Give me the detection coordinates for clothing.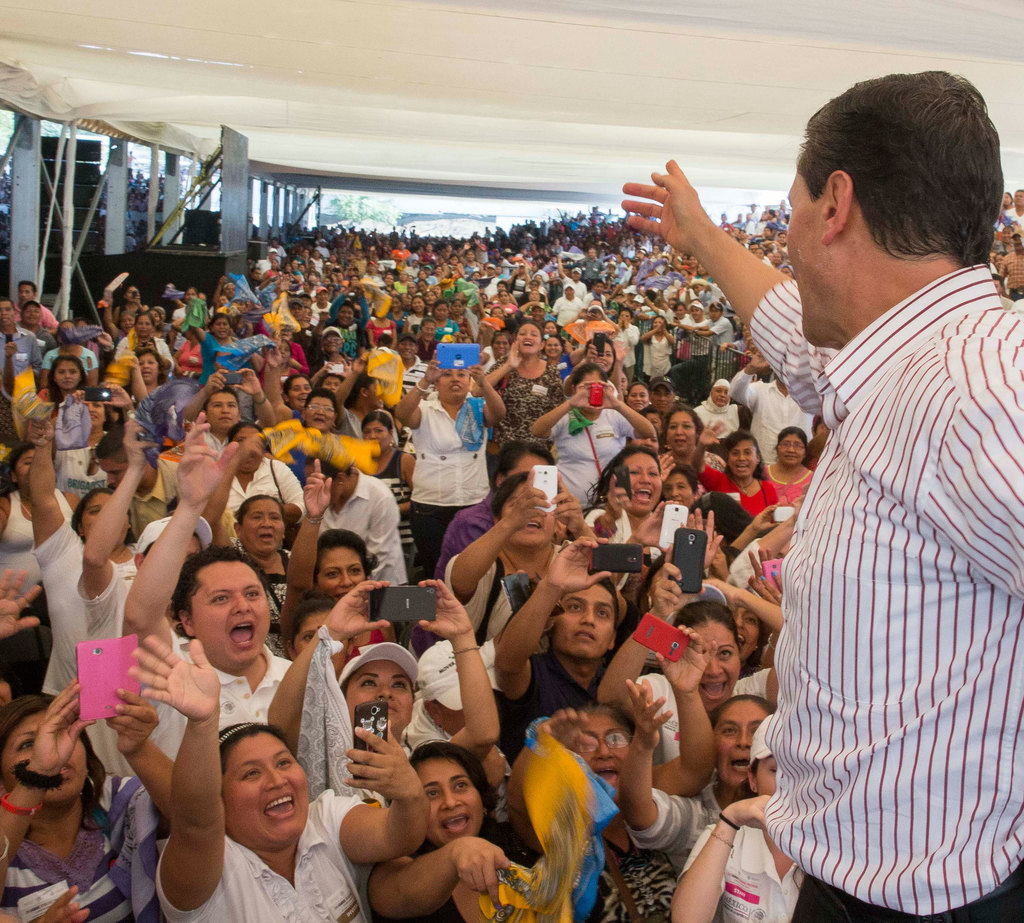
{"left": 543, "top": 404, "right": 640, "bottom": 522}.
